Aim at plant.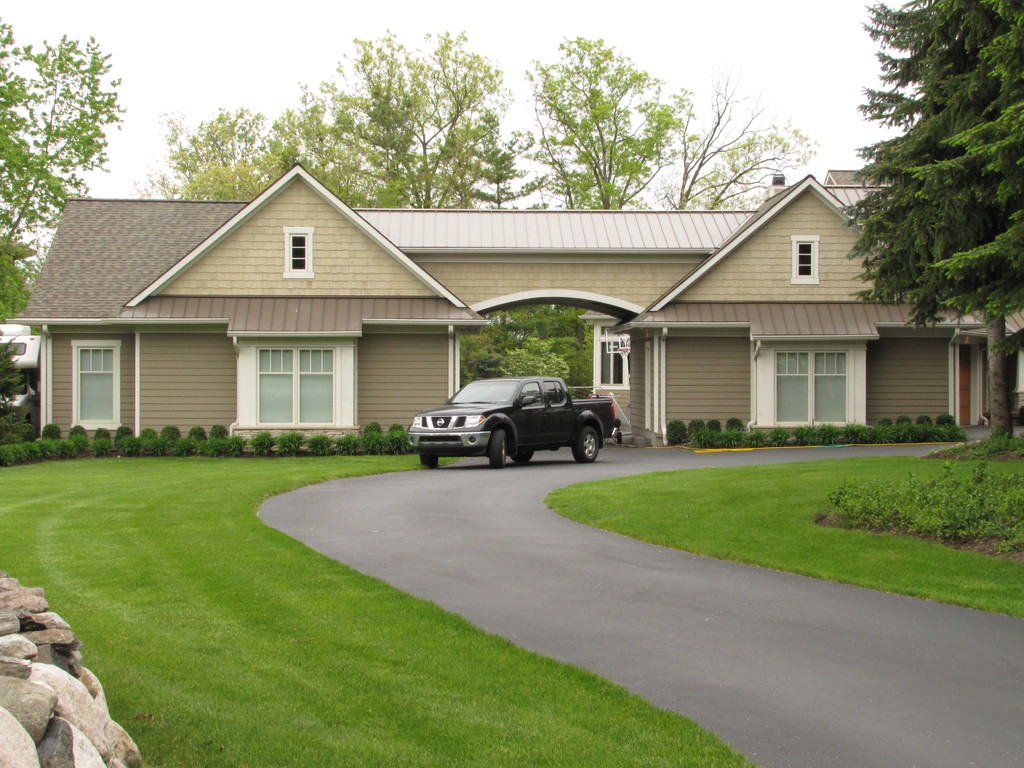
Aimed at pyautogui.locateOnScreen(707, 419, 724, 437).
